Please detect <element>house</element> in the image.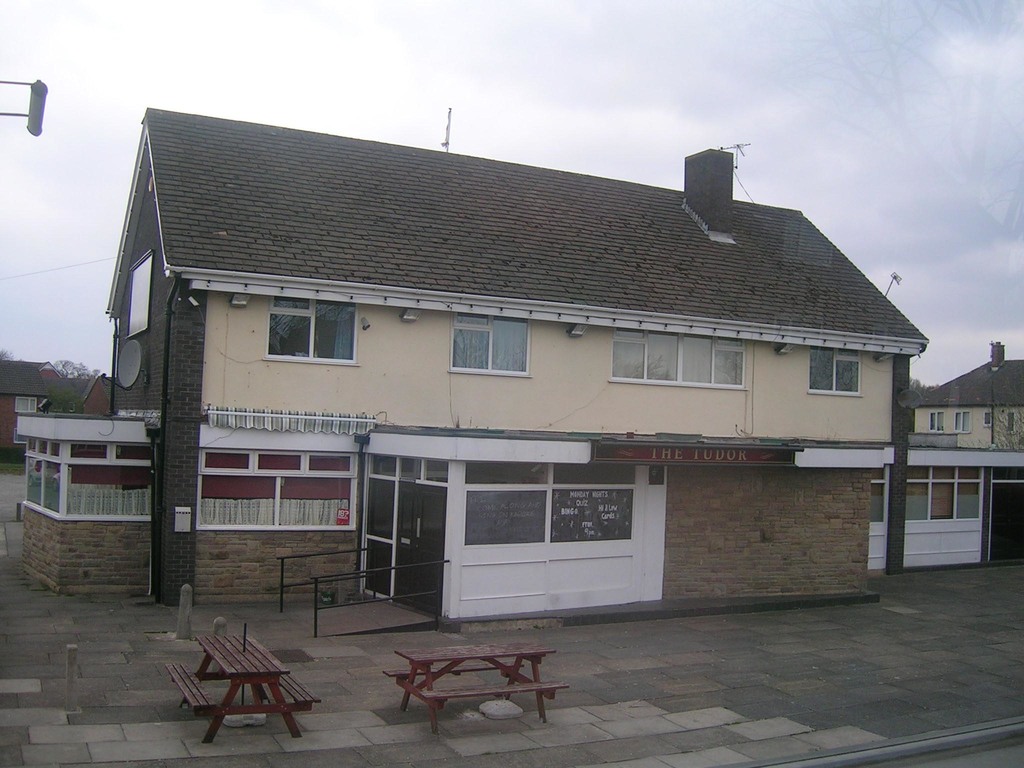
[x1=918, y1=339, x2=1023, y2=488].
